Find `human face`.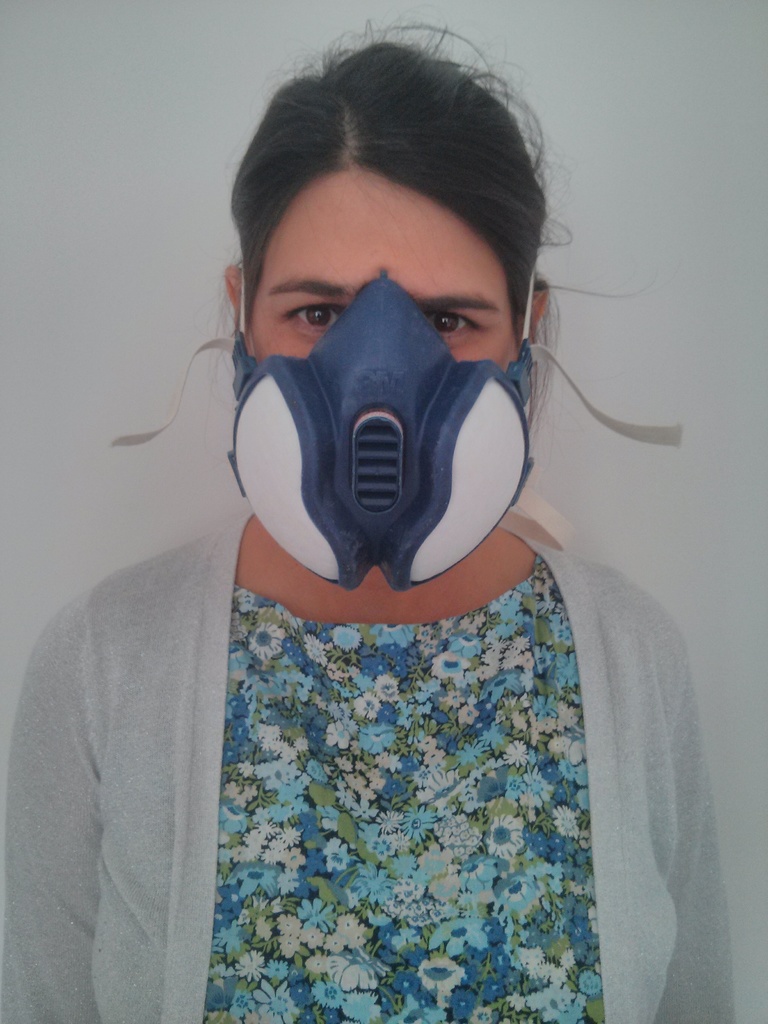
x1=252 y1=167 x2=518 y2=369.
